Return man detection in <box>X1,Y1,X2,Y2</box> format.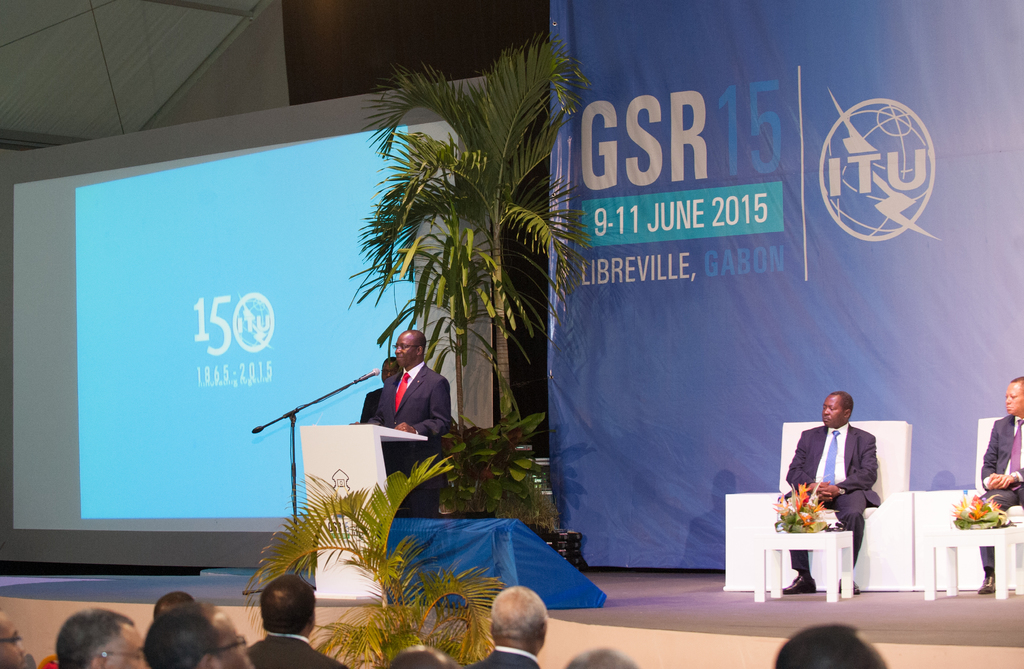
<box>359,353,405,425</box>.
